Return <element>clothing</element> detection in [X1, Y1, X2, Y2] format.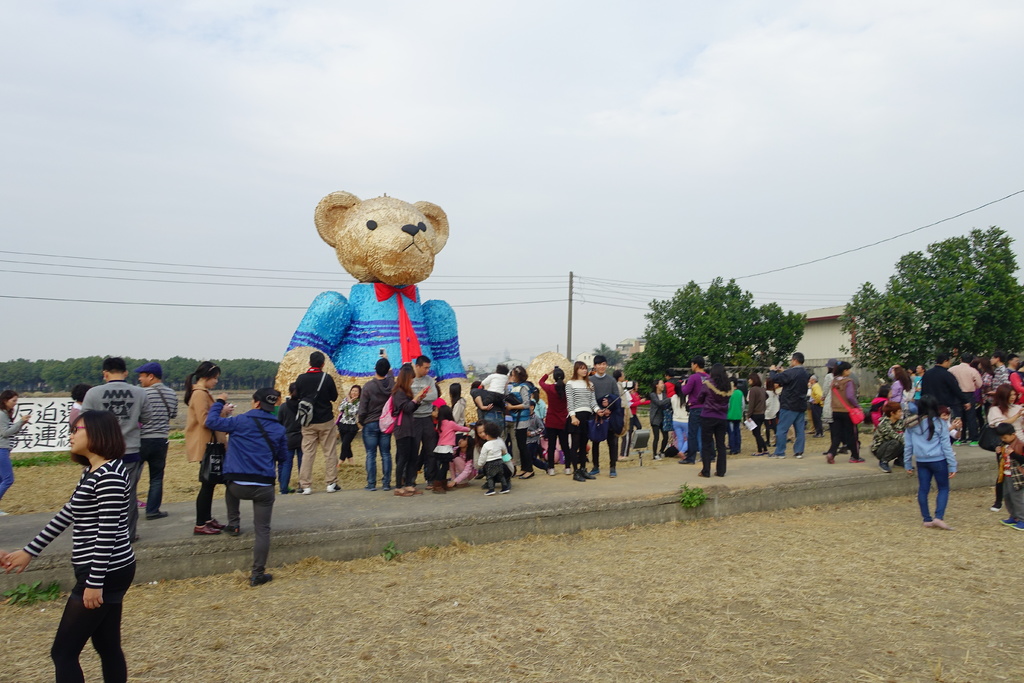
[451, 393, 468, 428].
